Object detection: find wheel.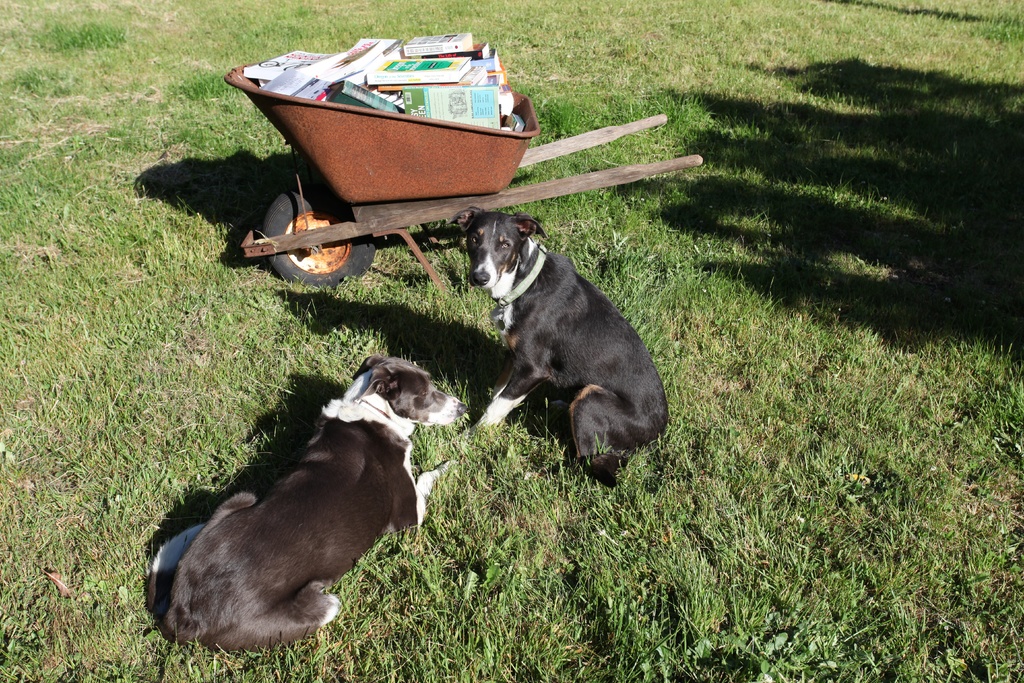
<region>266, 210, 362, 283</region>.
